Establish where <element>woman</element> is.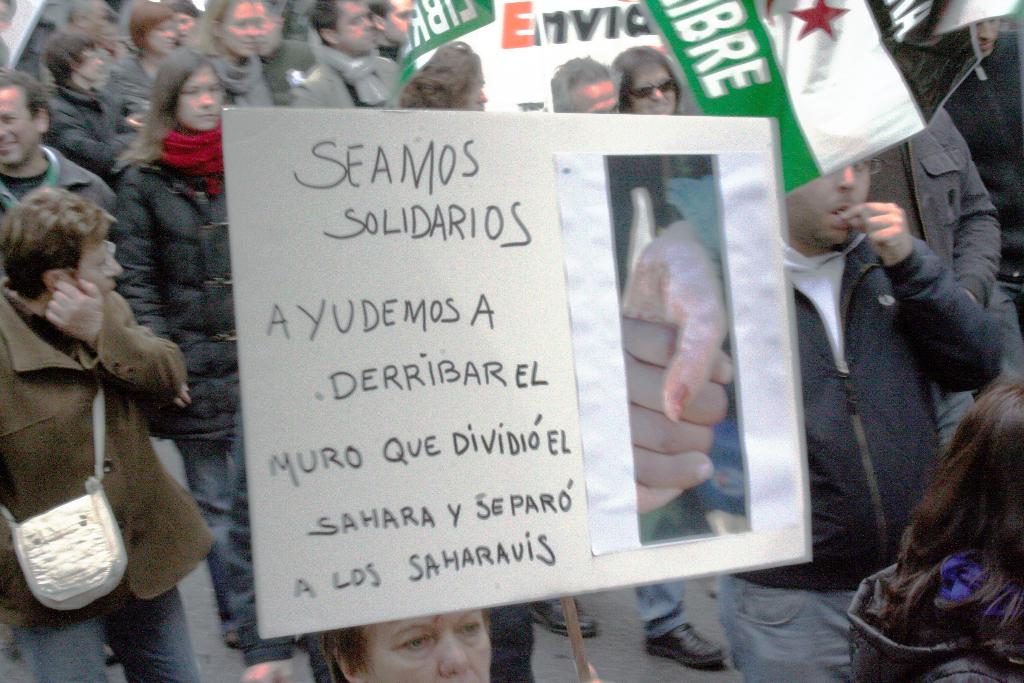
Established at (848, 388, 1023, 682).
